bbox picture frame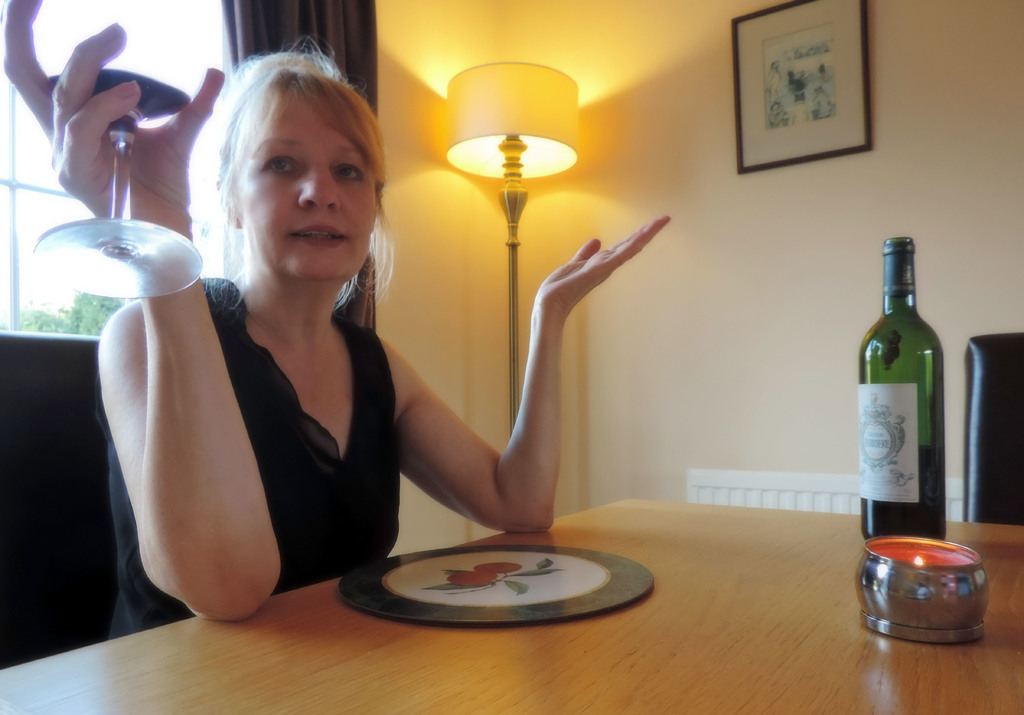
732/0/875/176
